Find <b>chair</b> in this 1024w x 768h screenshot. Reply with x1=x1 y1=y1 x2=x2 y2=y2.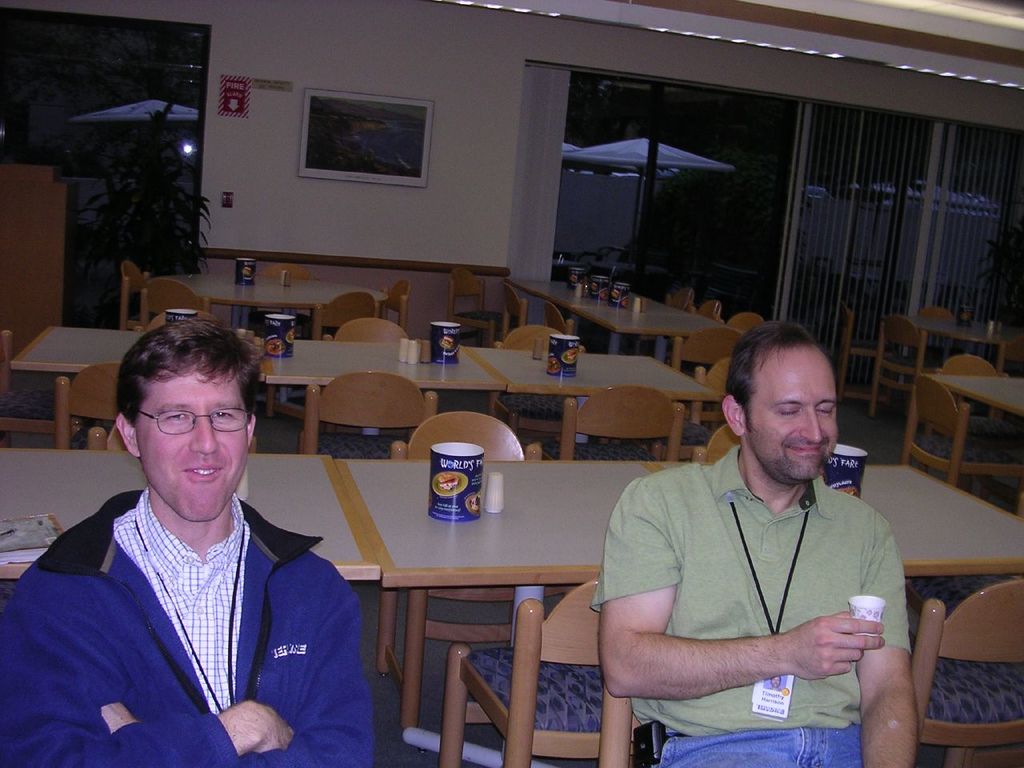
x1=901 y1=375 x2=1023 y2=522.
